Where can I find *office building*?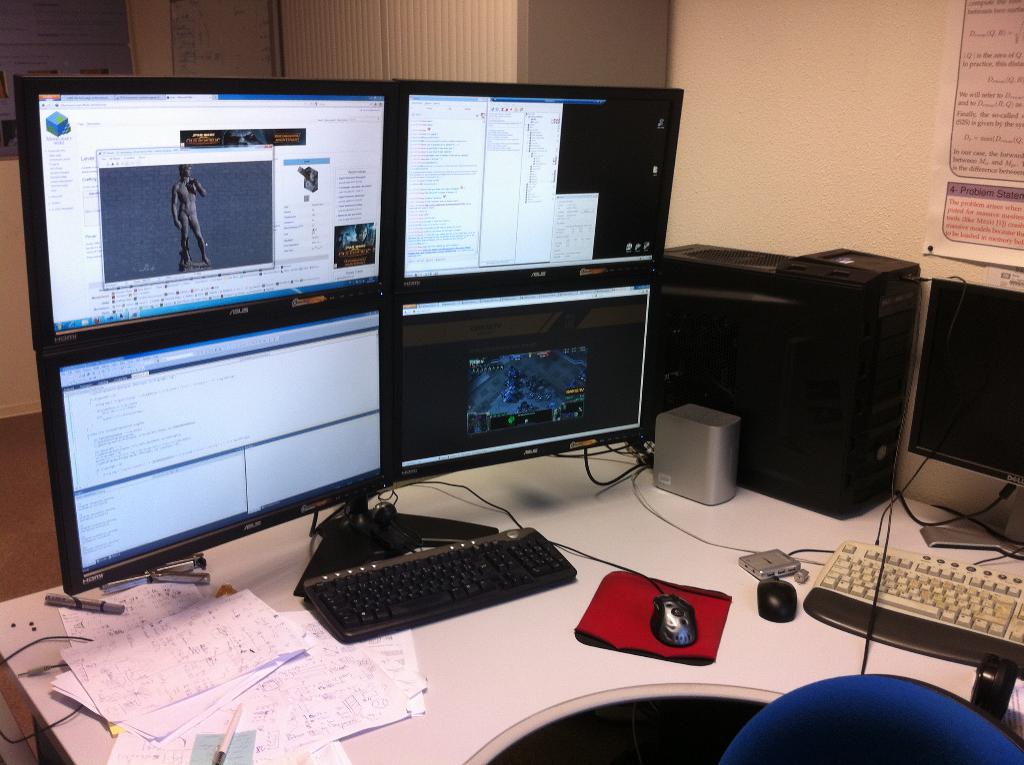
You can find it at left=0, top=0, right=1023, bottom=764.
